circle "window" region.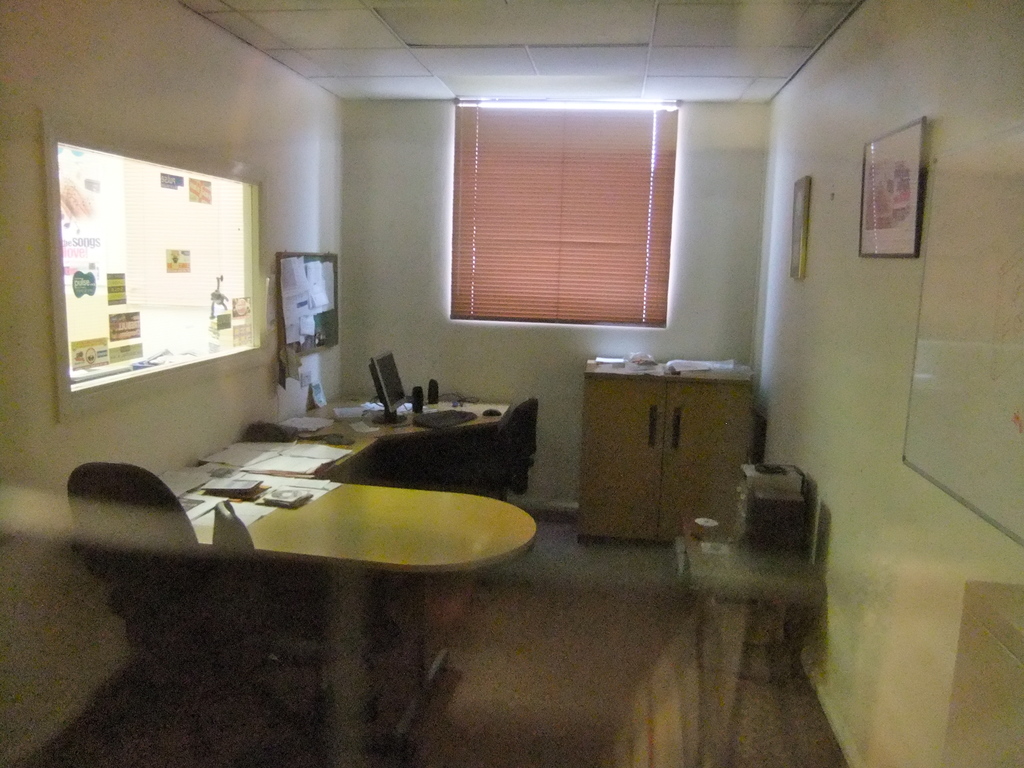
Region: x1=50, y1=144, x2=276, y2=415.
